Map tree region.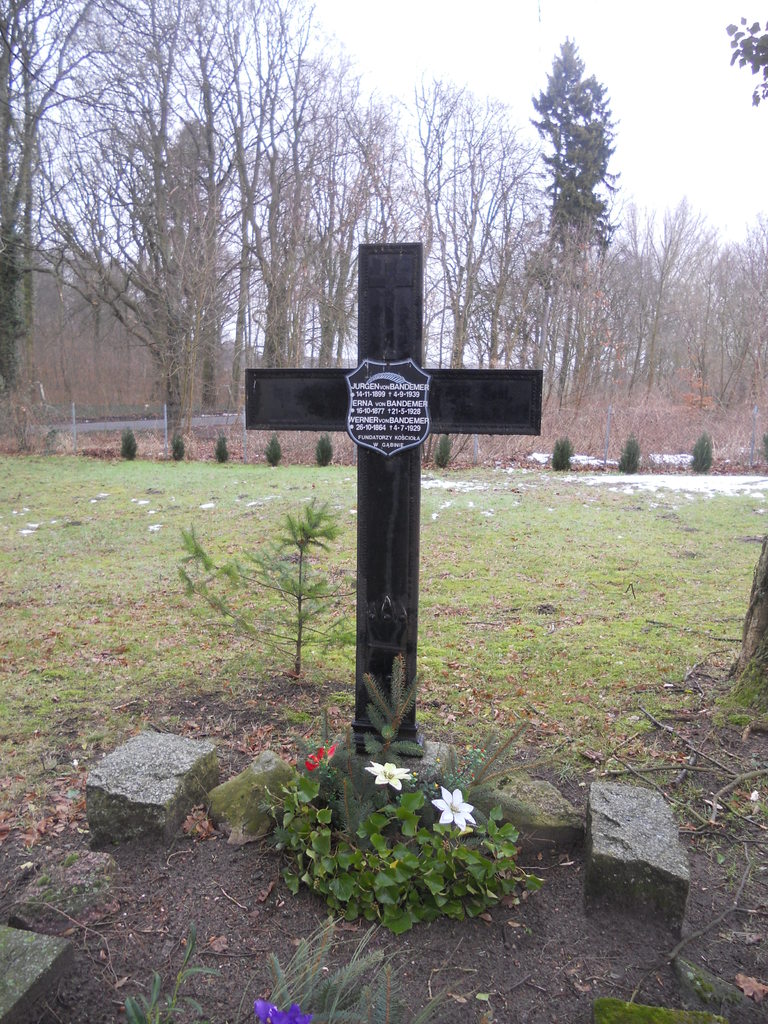
Mapped to left=504, top=40, right=637, bottom=468.
